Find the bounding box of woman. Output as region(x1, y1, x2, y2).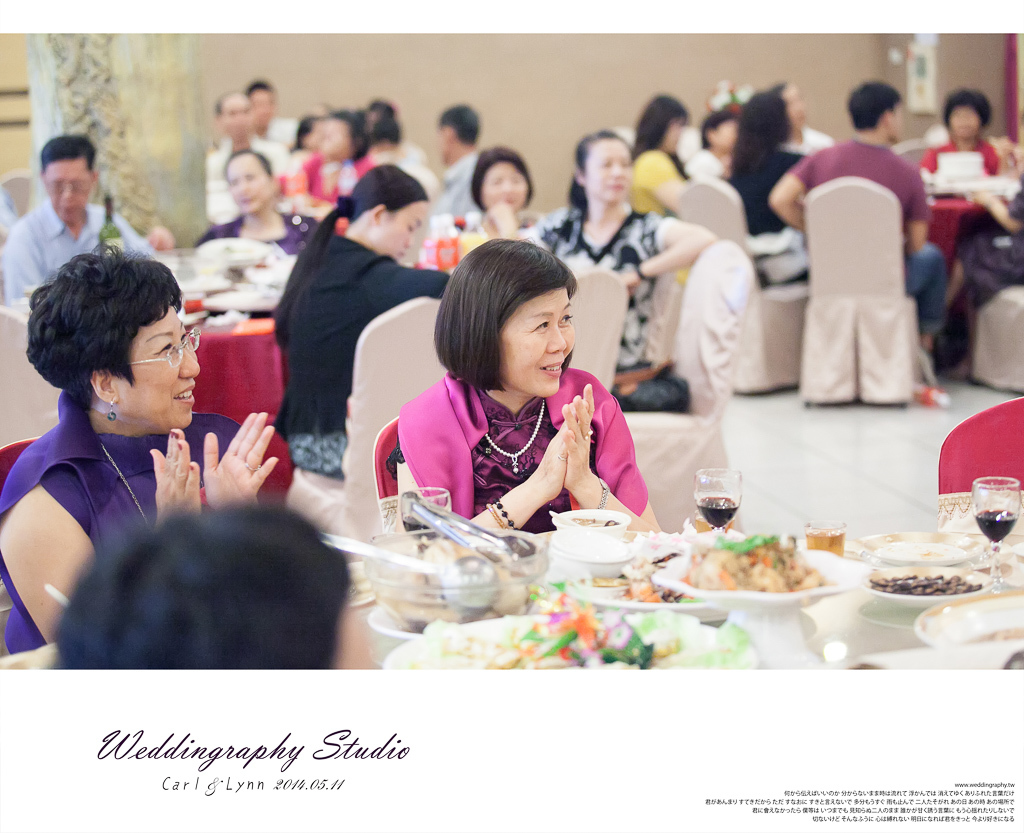
region(268, 161, 456, 480).
